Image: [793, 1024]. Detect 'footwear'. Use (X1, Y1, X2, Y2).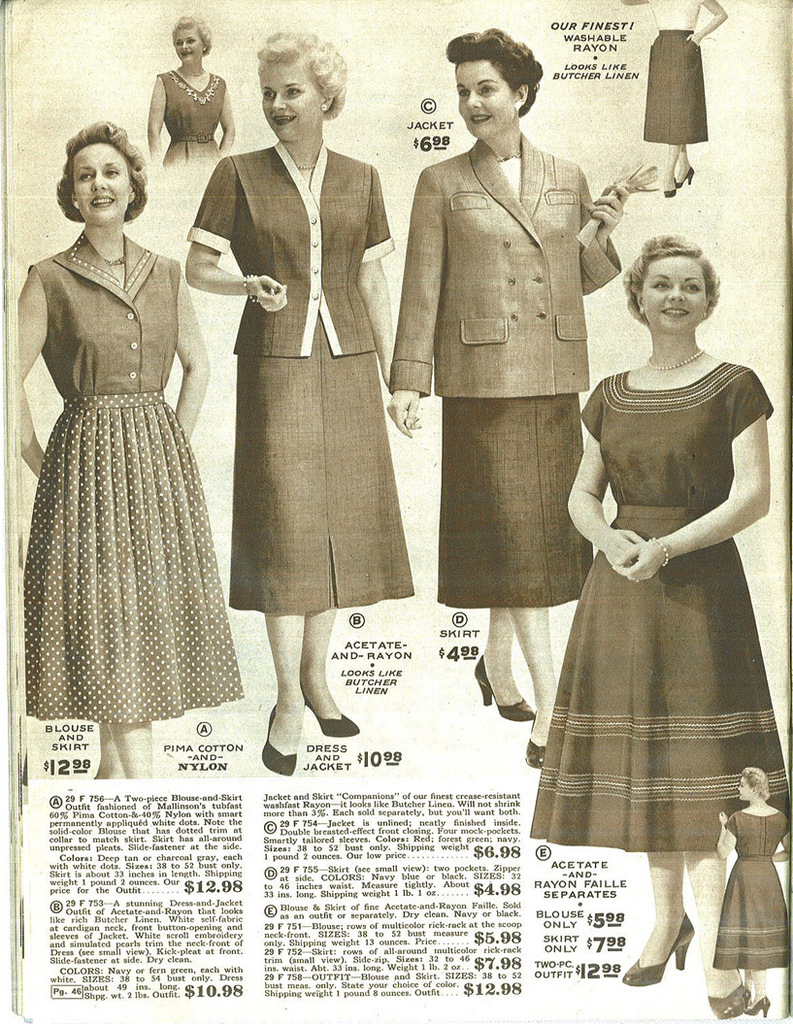
(292, 682, 363, 734).
